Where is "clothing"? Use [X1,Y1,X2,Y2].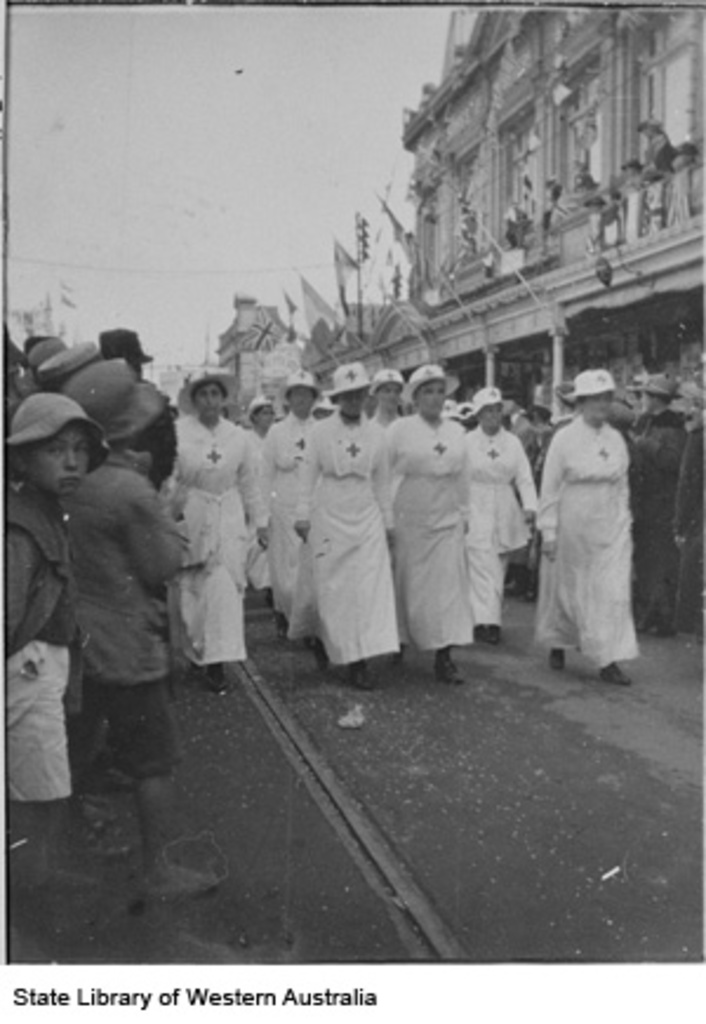
[82,393,174,490].
